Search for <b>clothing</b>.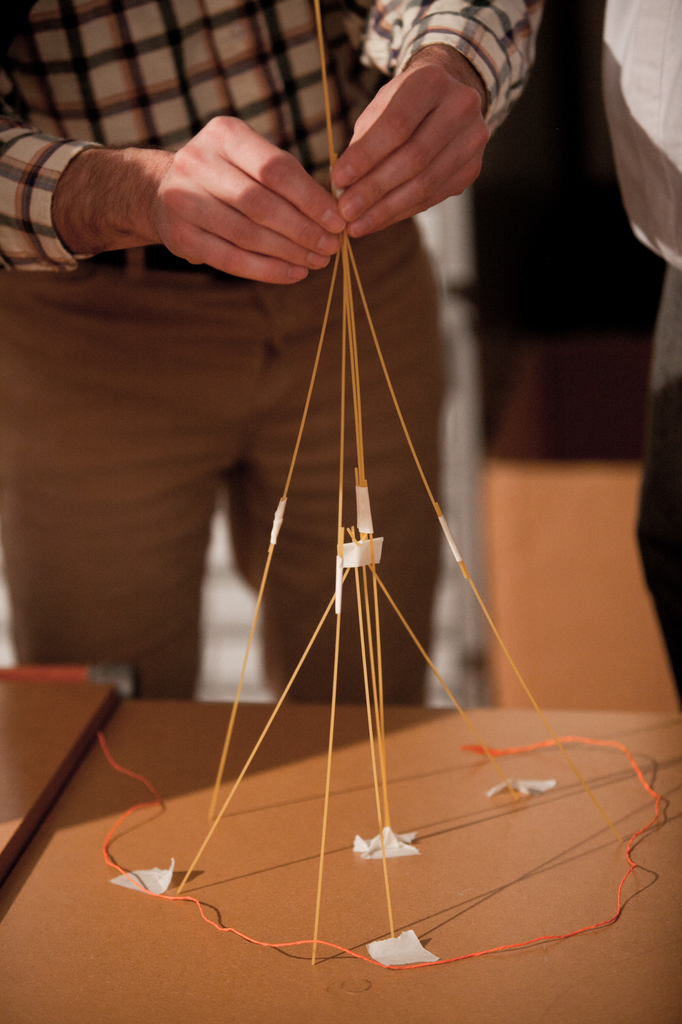
Found at [0,0,543,743].
